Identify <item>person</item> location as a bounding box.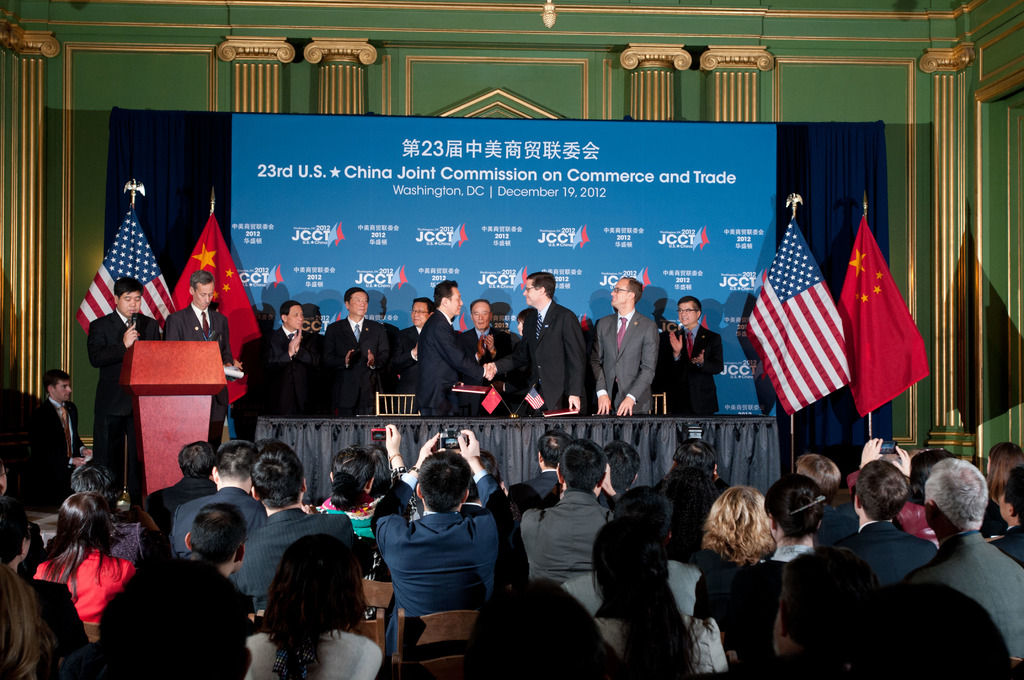
512,302,536,330.
